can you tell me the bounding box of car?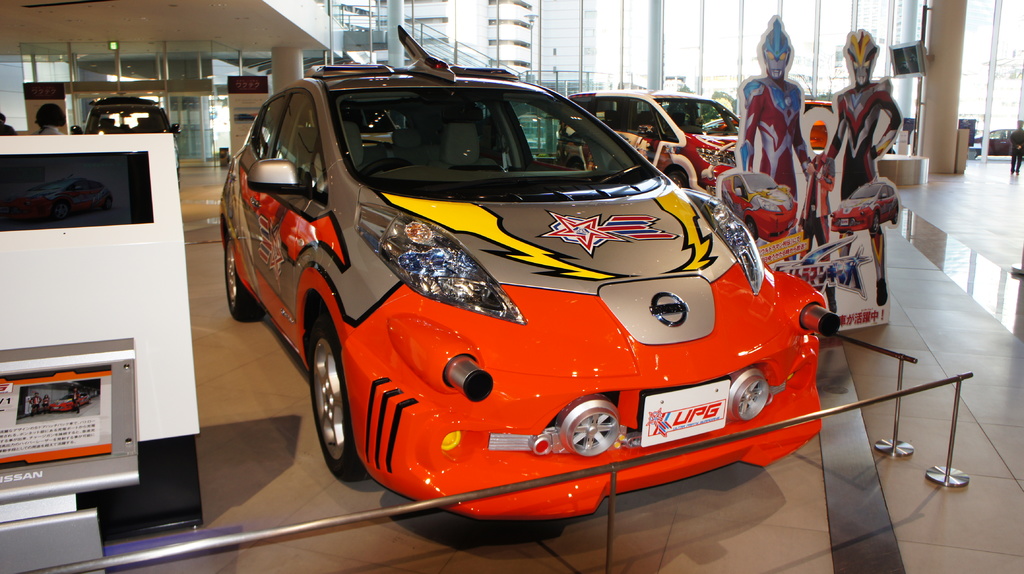
557:88:742:193.
